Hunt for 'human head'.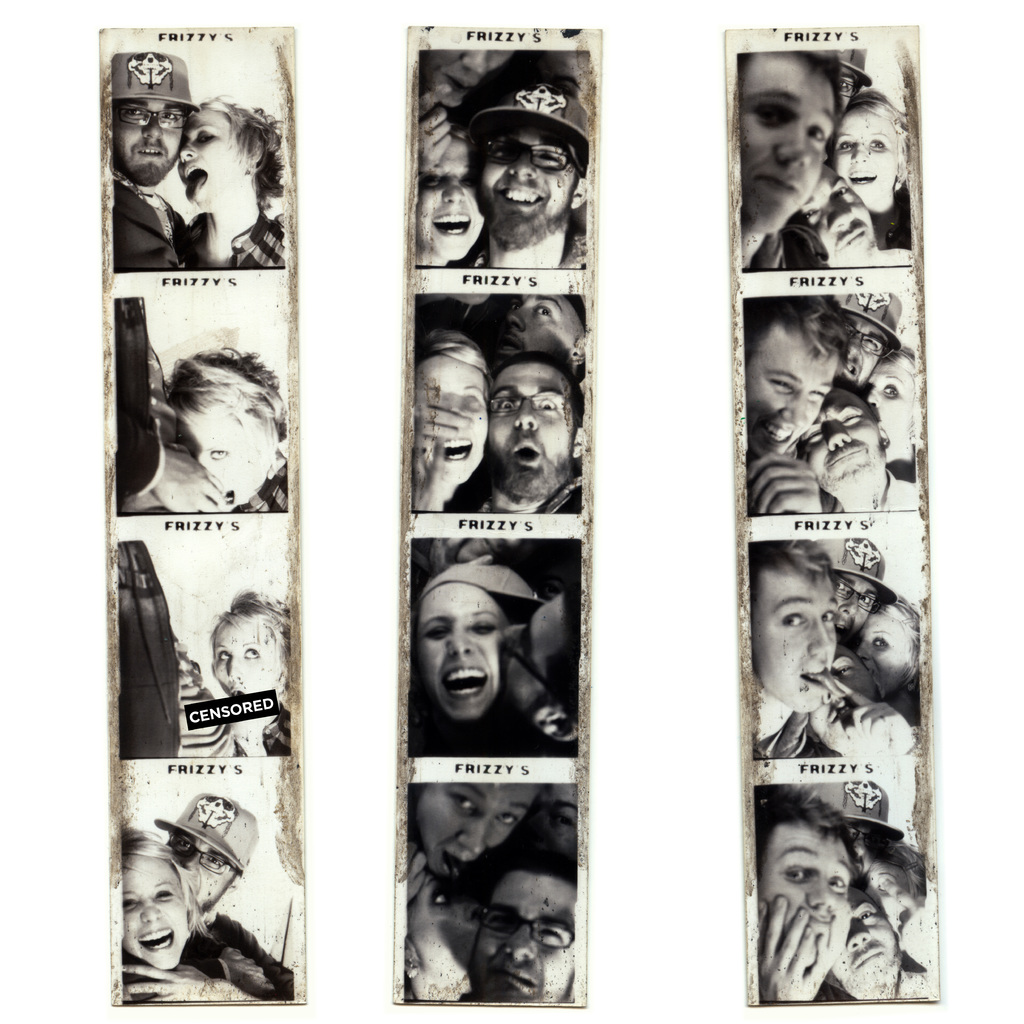
Hunted down at {"x1": 505, "y1": 602, "x2": 572, "y2": 758}.
